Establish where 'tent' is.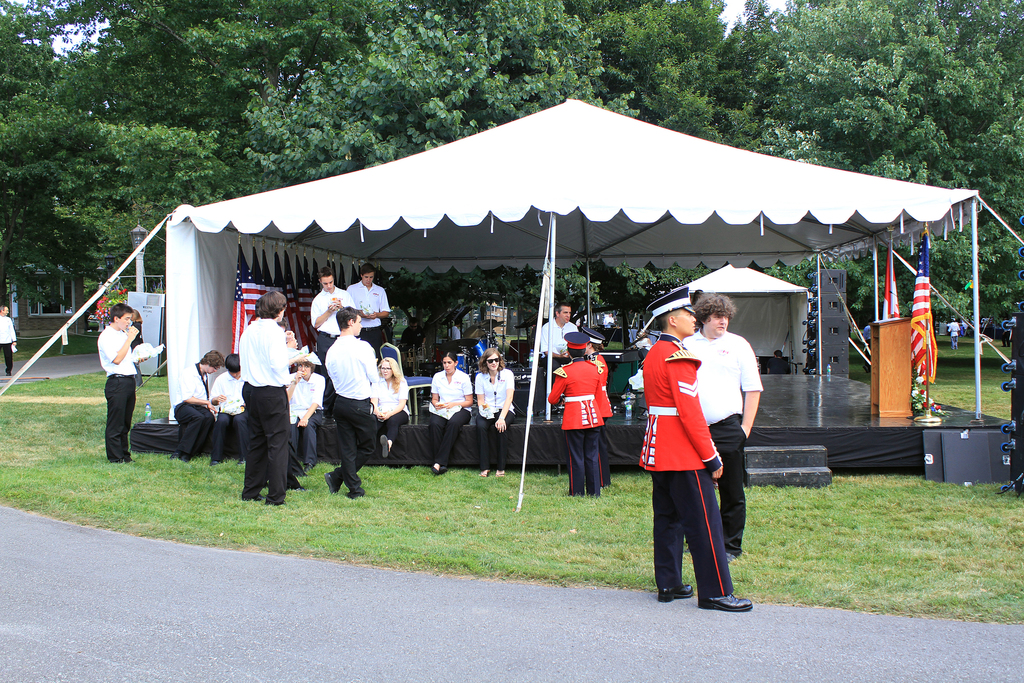
Established at <region>103, 91, 970, 498</region>.
